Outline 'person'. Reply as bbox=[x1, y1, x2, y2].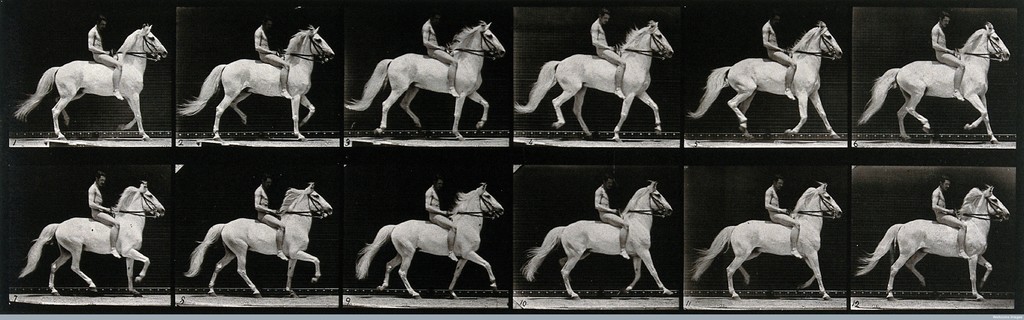
bbox=[929, 10, 967, 103].
